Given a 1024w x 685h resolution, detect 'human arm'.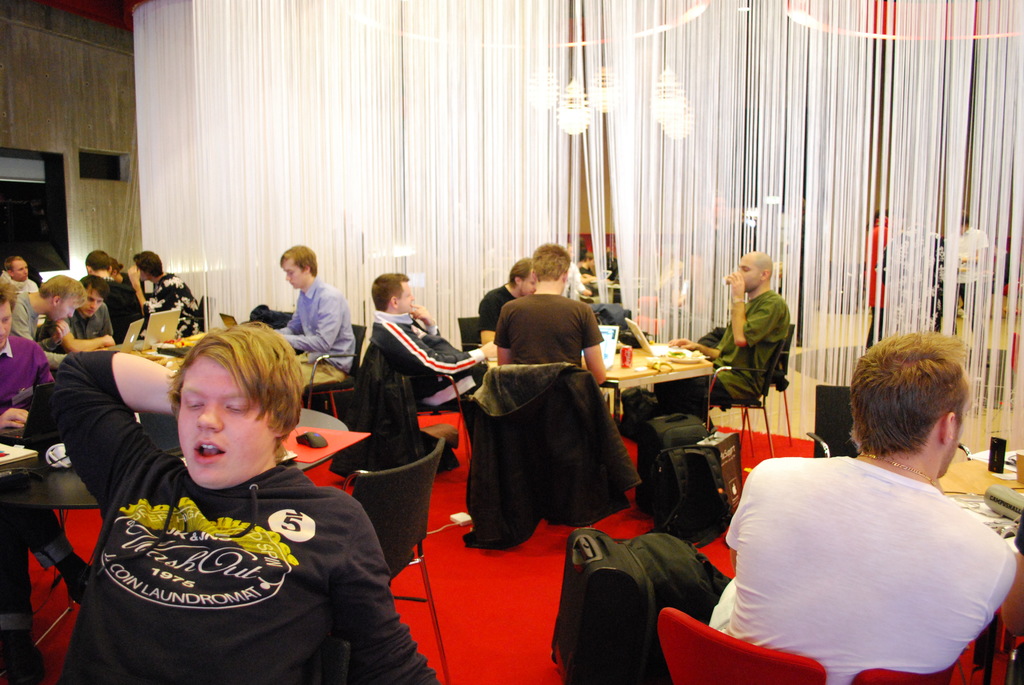
(x1=61, y1=316, x2=109, y2=347).
